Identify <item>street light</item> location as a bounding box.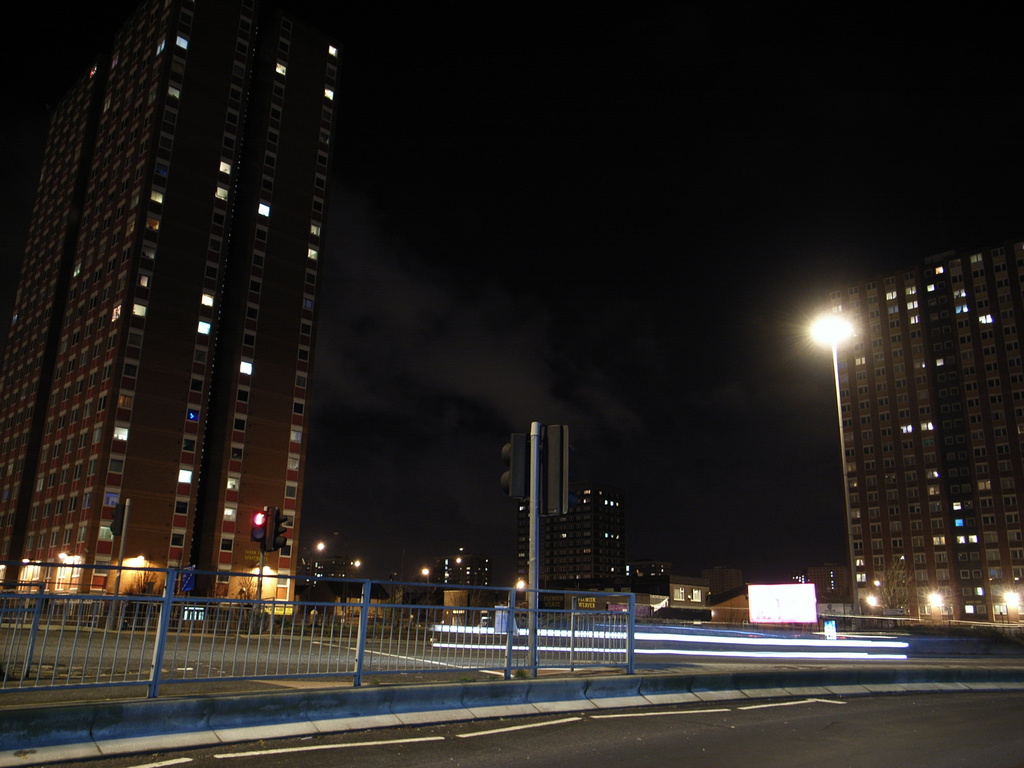
[298, 541, 325, 613].
